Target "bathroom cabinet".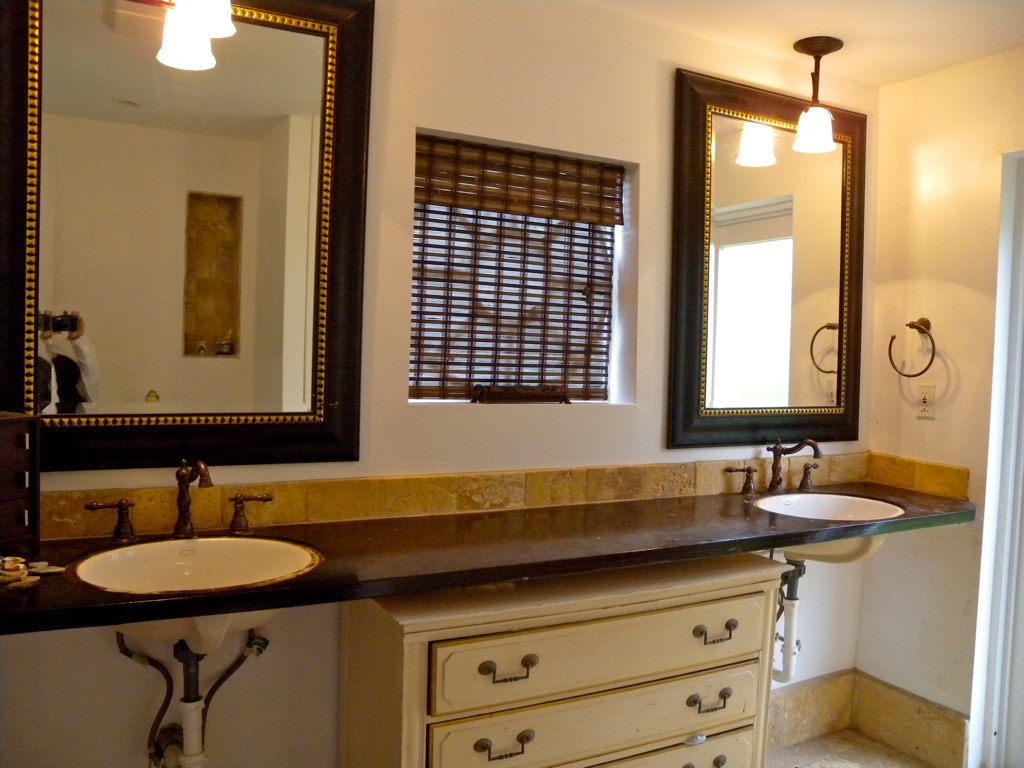
Target region: l=341, t=540, r=781, b=767.
